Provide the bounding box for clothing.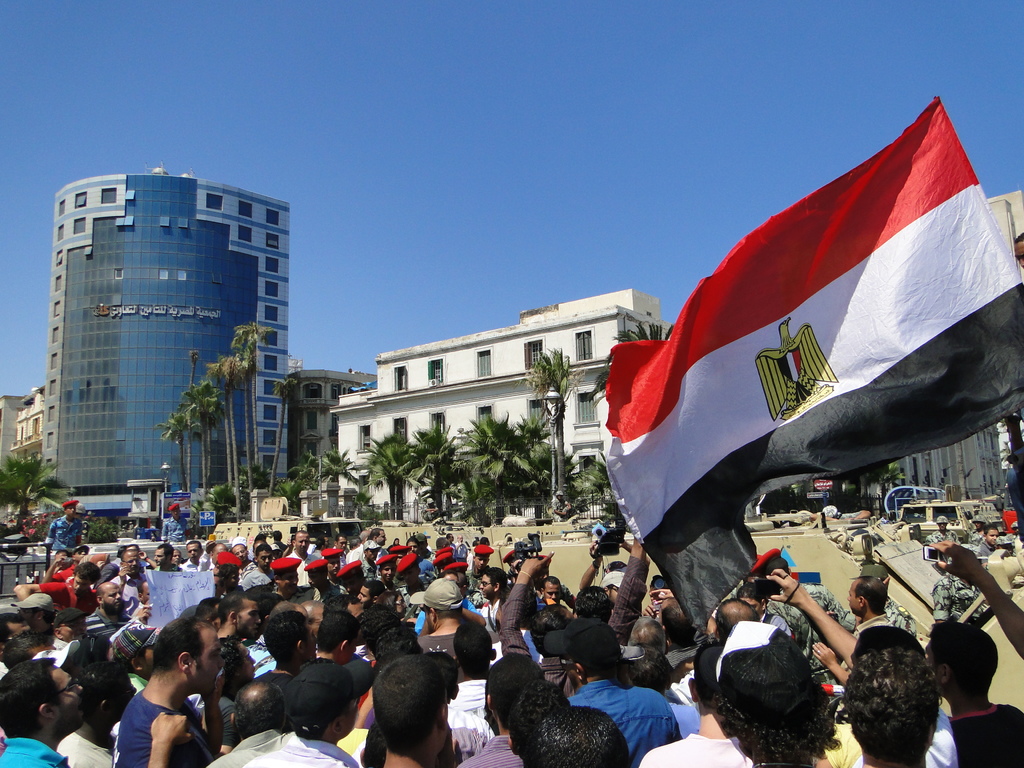
crop(466, 569, 483, 600).
